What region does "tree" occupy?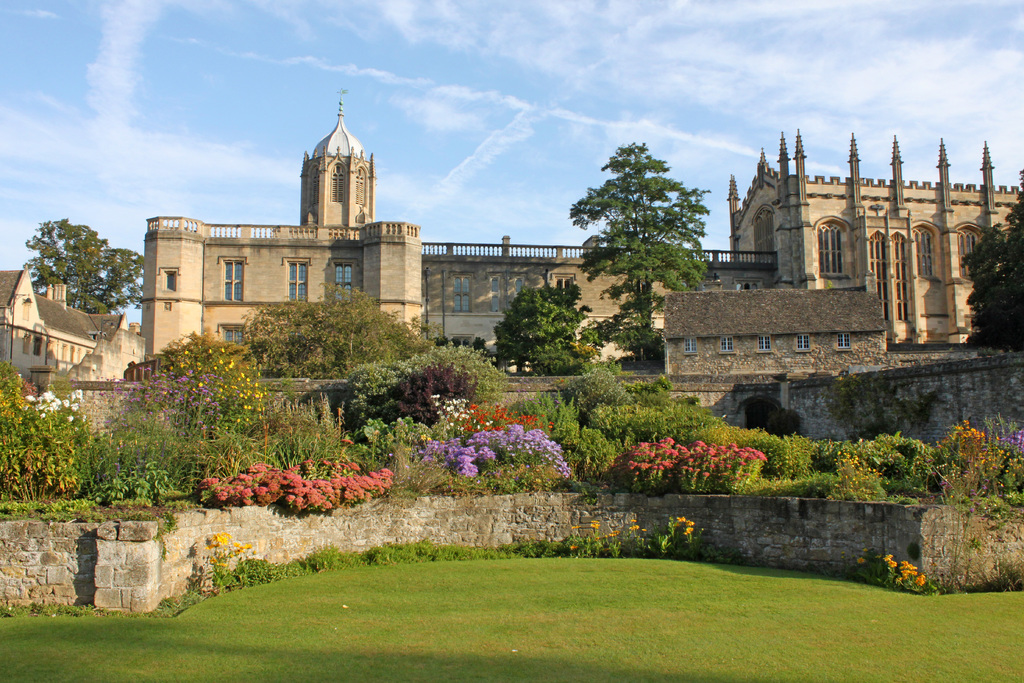
{"x1": 961, "y1": 165, "x2": 1023, "y2": 345}.
